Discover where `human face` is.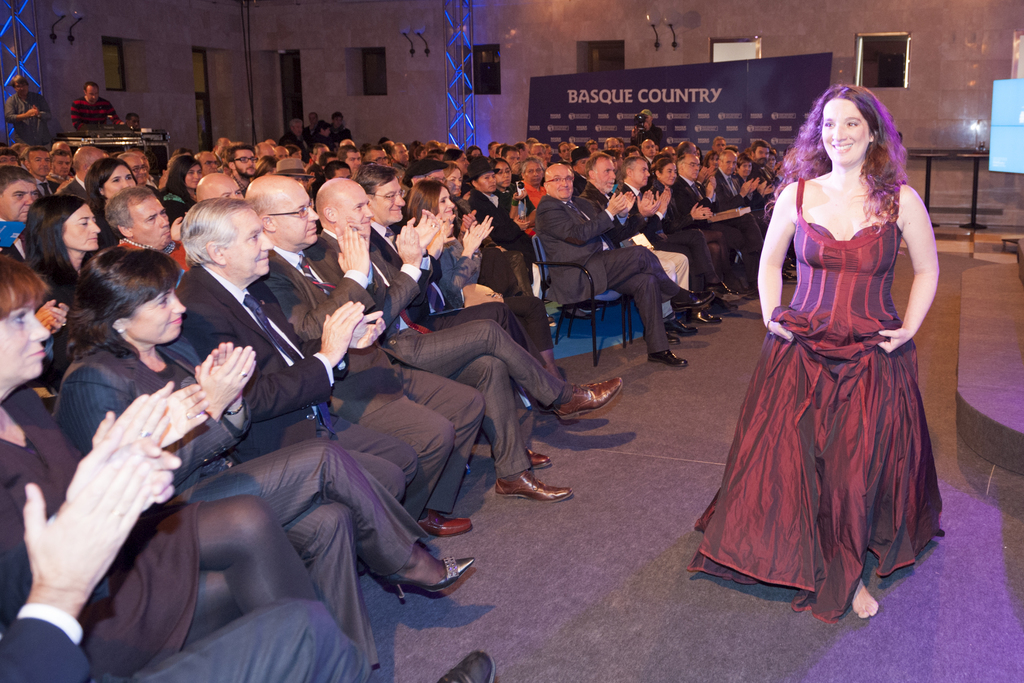
Discovered at x1=63 y1=204 x2=99 y2=248.
